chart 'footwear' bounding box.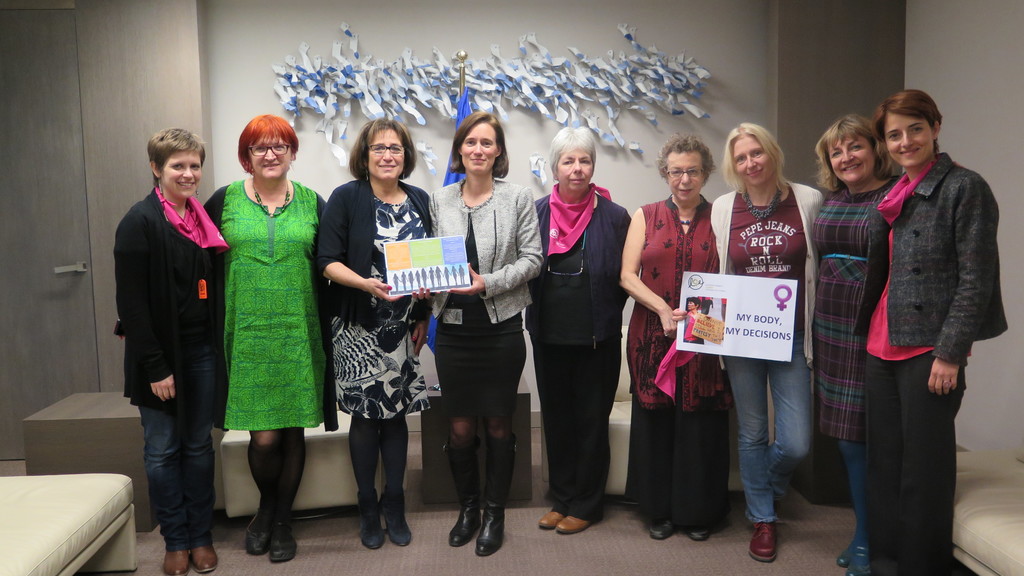
Charted: box(357, 492, 396, 549).
